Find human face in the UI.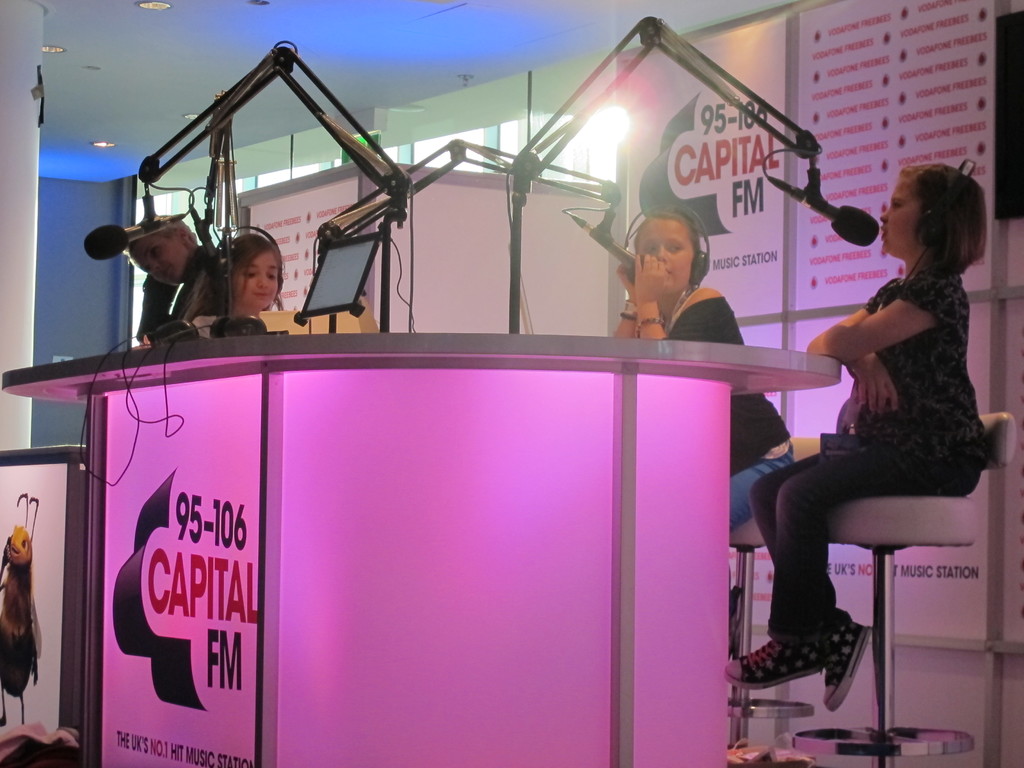
UI element at locate(879, 175, 913, 250).
